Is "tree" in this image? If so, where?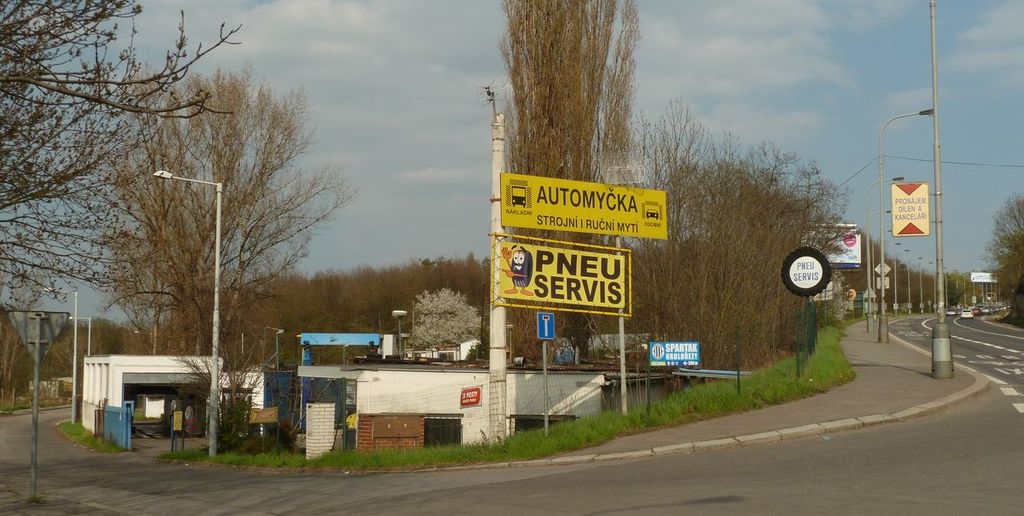
Yes, at Rect(404, 291, 482, 347).
